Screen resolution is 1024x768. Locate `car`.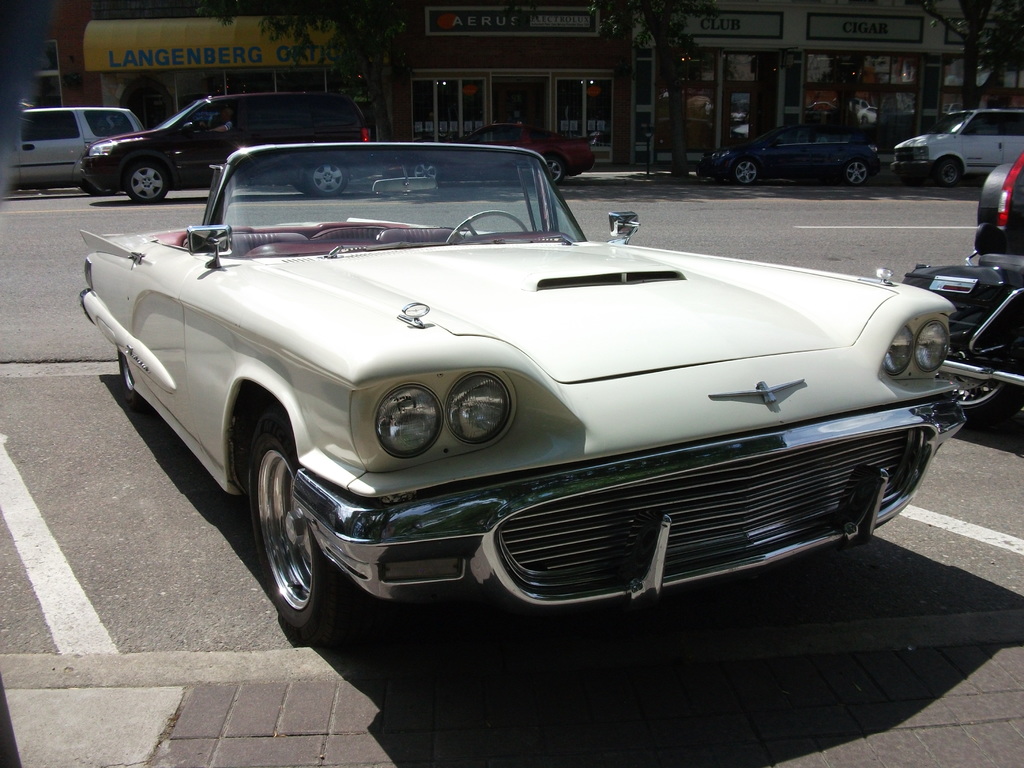
locate(90, 88, 381, 205).
